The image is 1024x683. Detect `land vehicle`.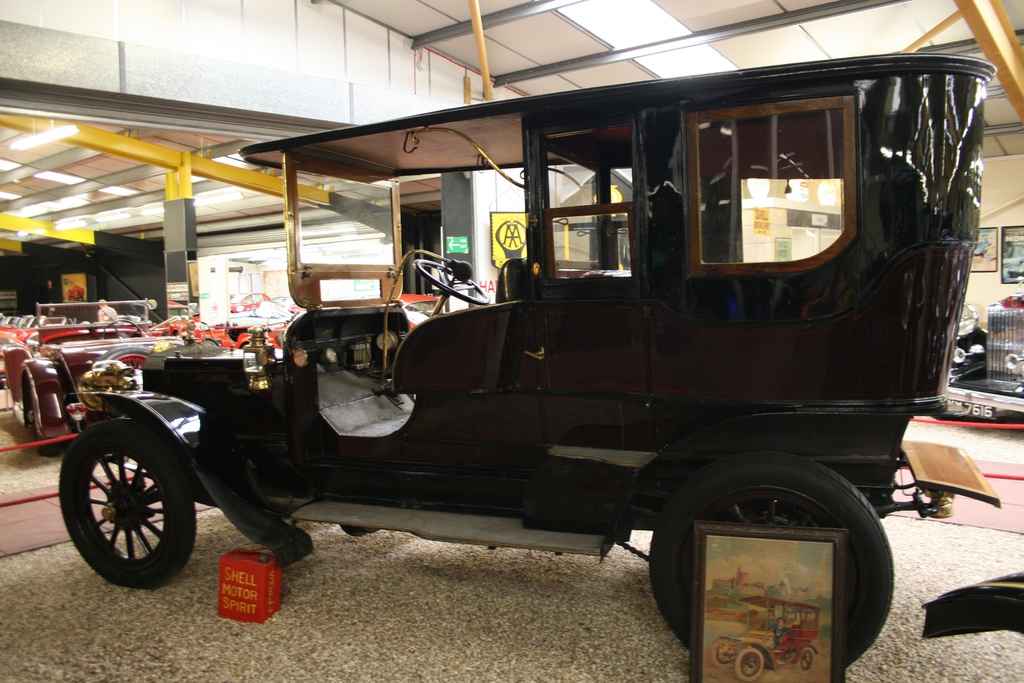
Detection: 147 316 281 347.
